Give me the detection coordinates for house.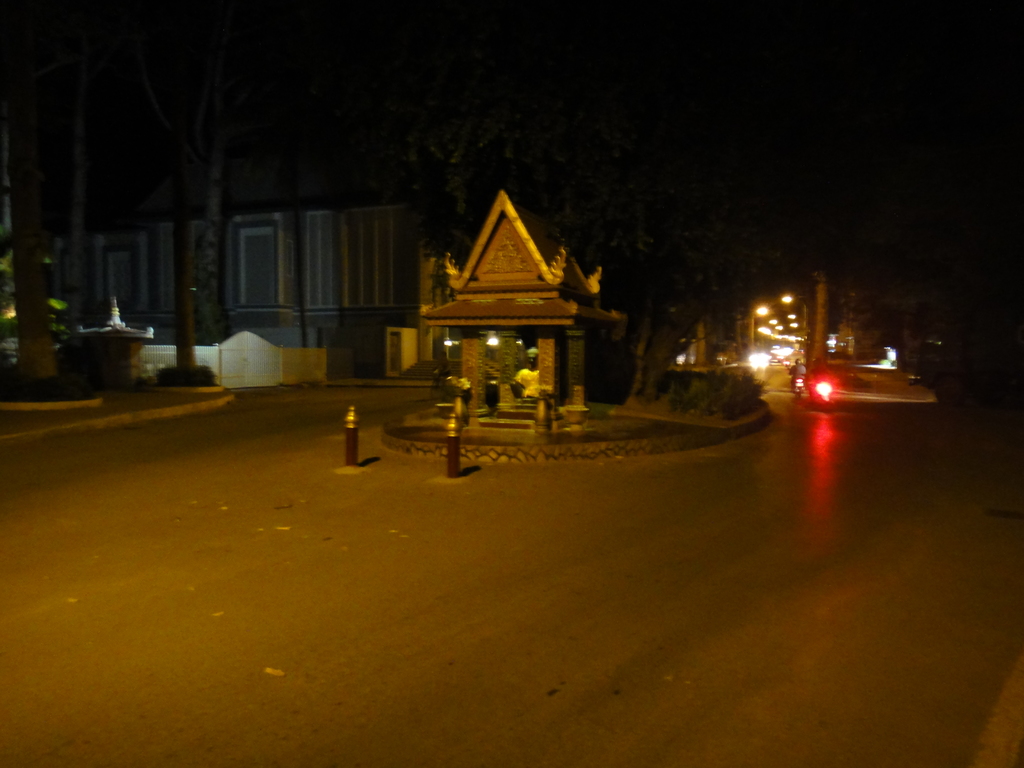
66/211/395/372.
